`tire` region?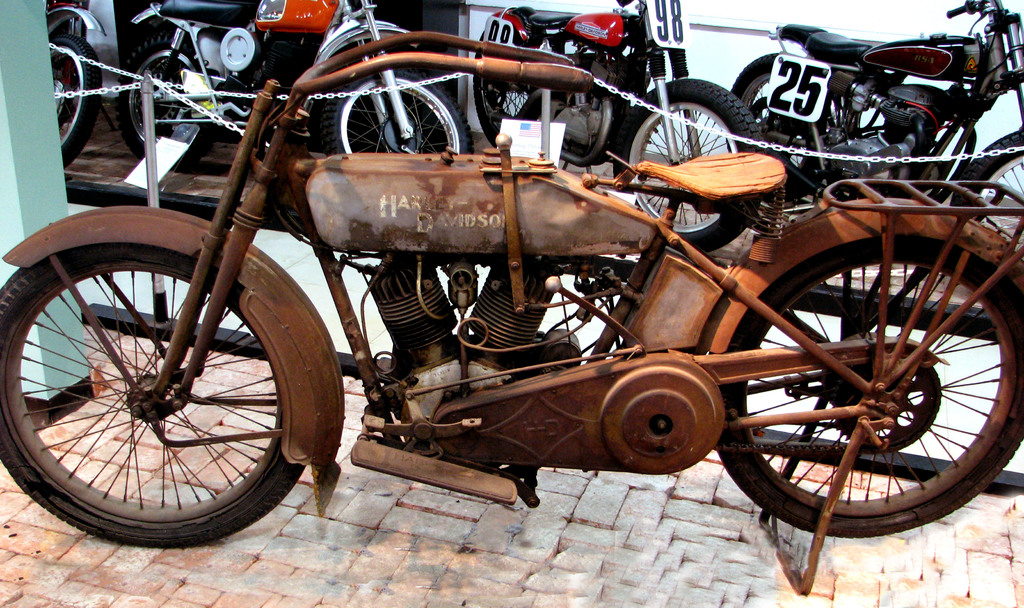
x1=47, y1=40, x2=106, y2=170
